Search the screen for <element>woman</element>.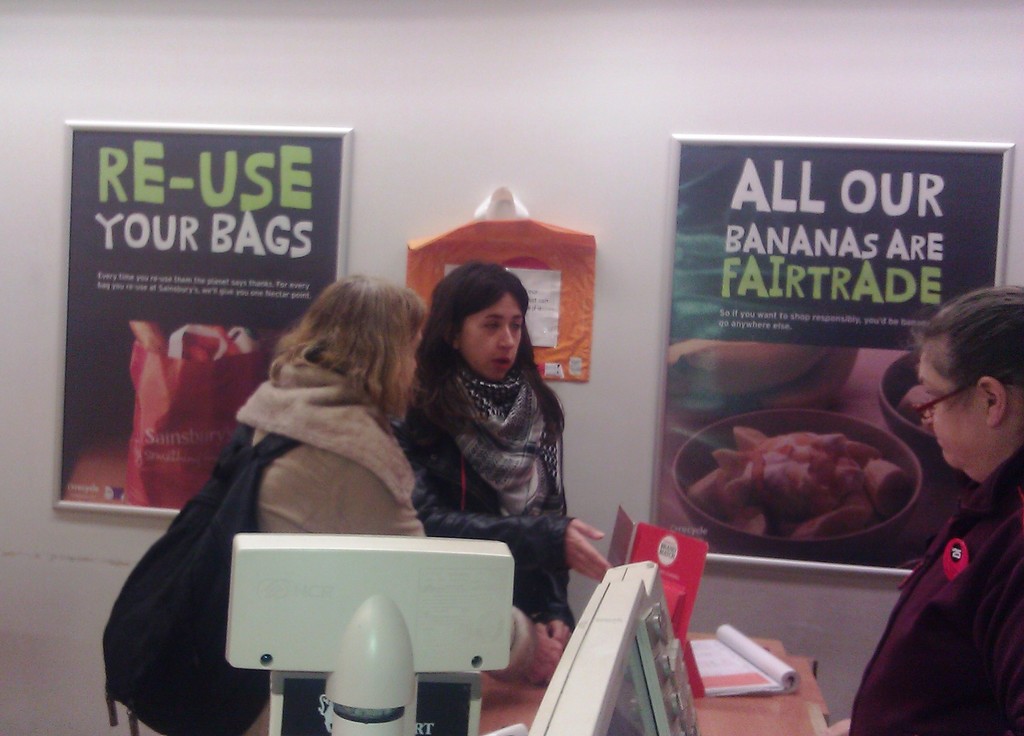
Found at x1=397 y1=261 x2=612 y2=674.
